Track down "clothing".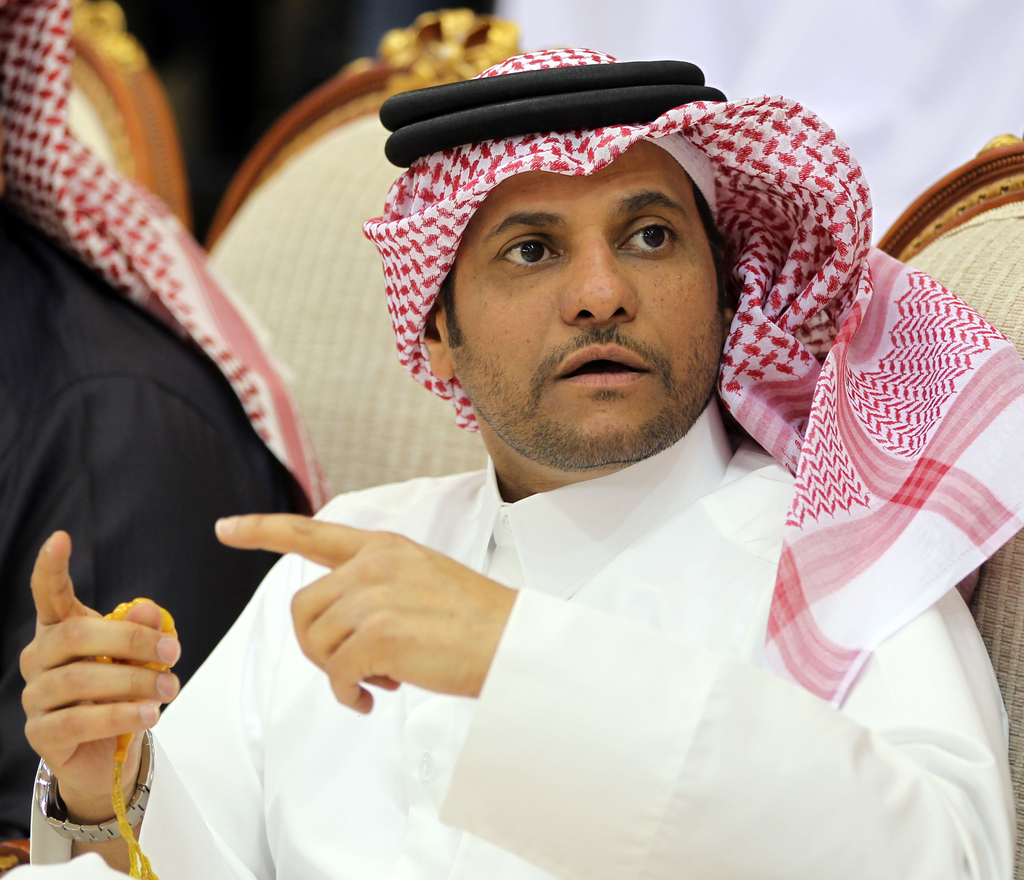
Tracked to [0,0,335,841].
